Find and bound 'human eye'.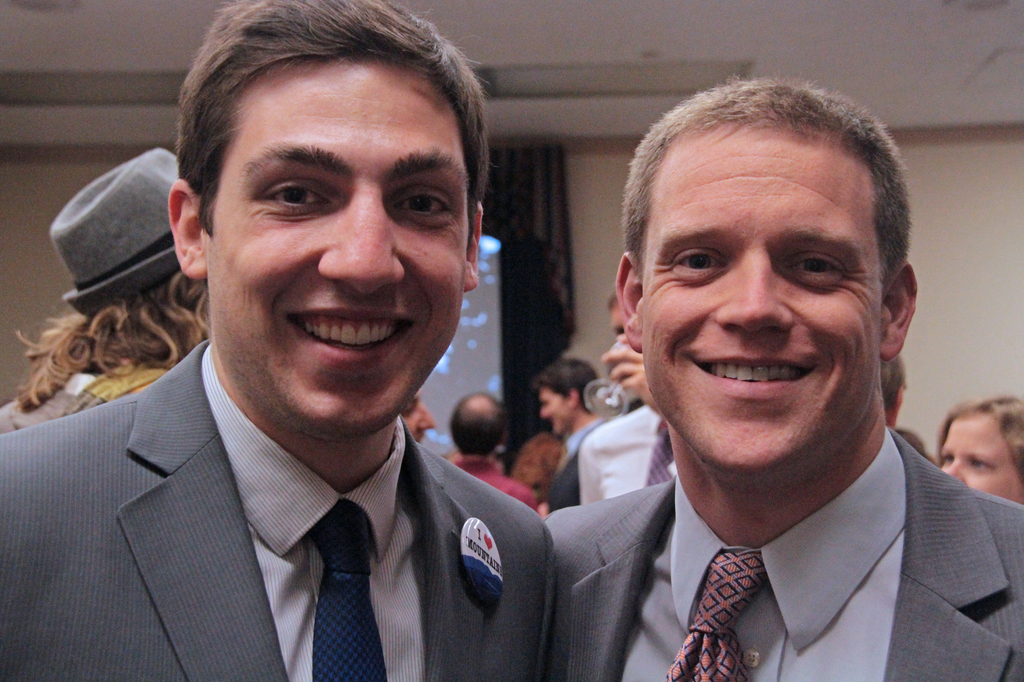
Bound: (x1=666, y1=241, x2=724, y2=288).
